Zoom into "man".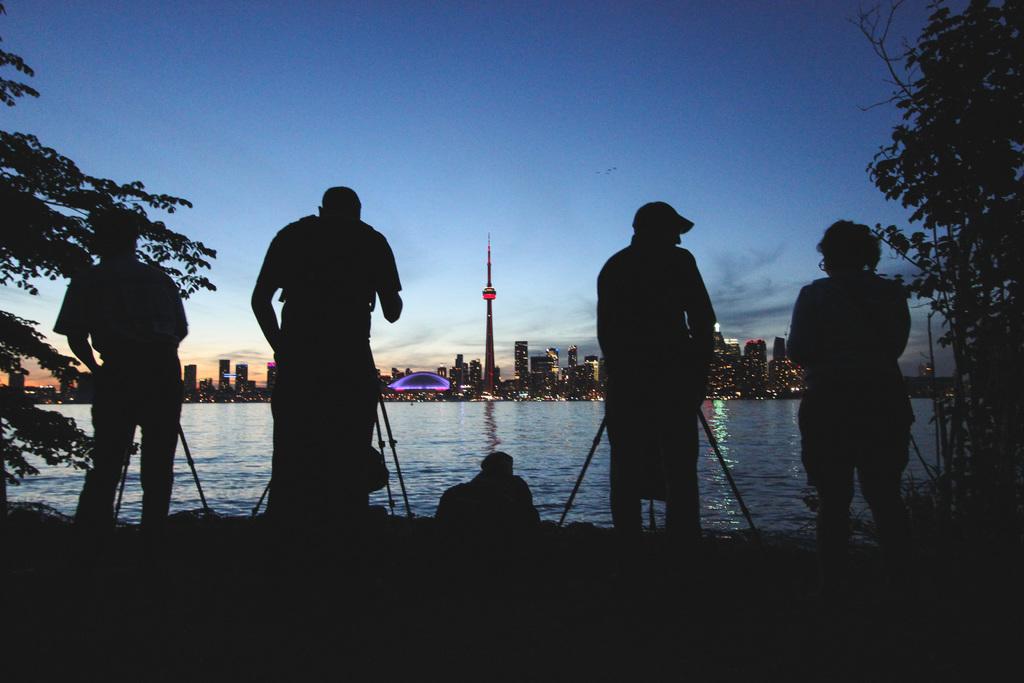
Zoom target: (left=44, top=208, right=194, bottom=534).
